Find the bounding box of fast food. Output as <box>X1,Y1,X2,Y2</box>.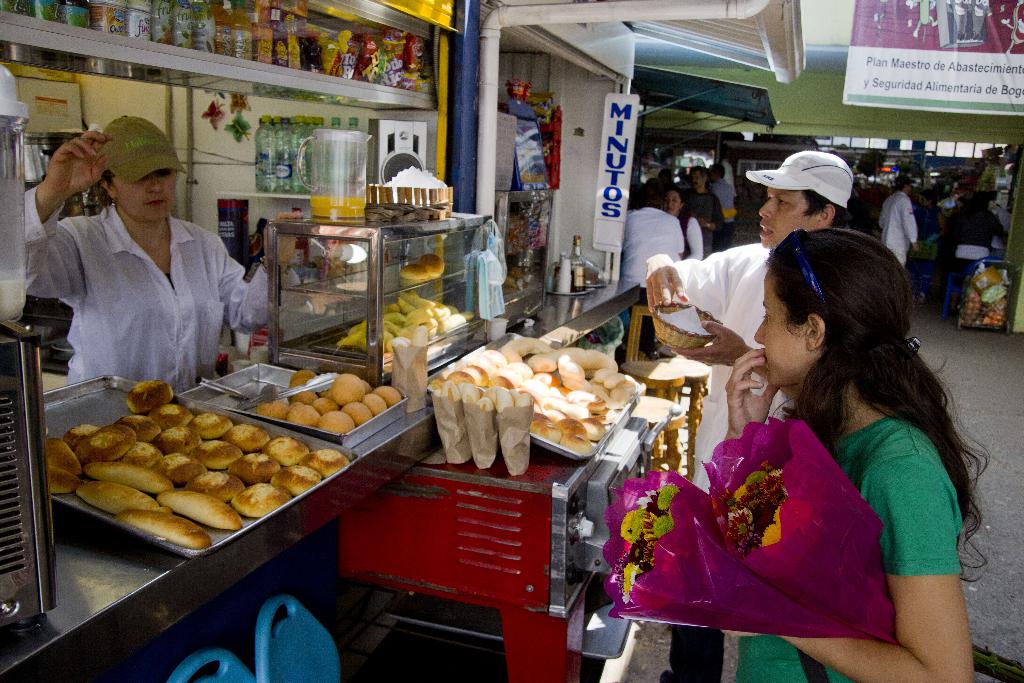
<box>29,371,358,552</box>.
